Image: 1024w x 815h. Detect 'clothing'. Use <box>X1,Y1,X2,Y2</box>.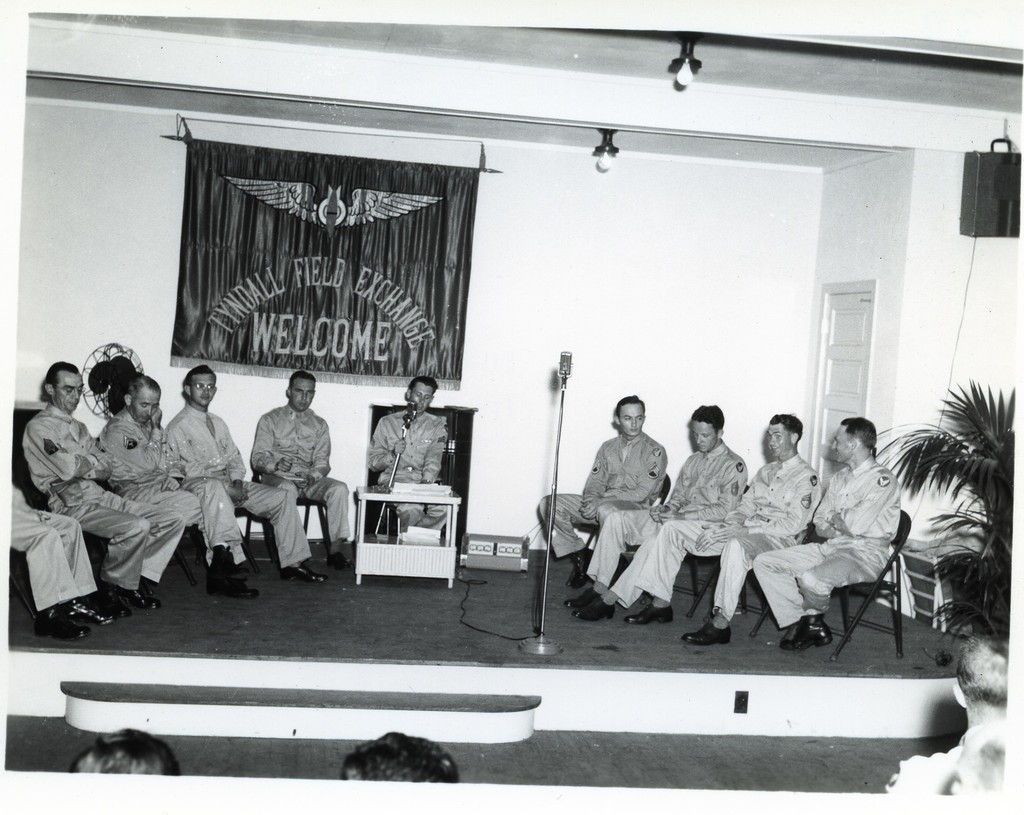
<box>3,481,98,622</box>.
